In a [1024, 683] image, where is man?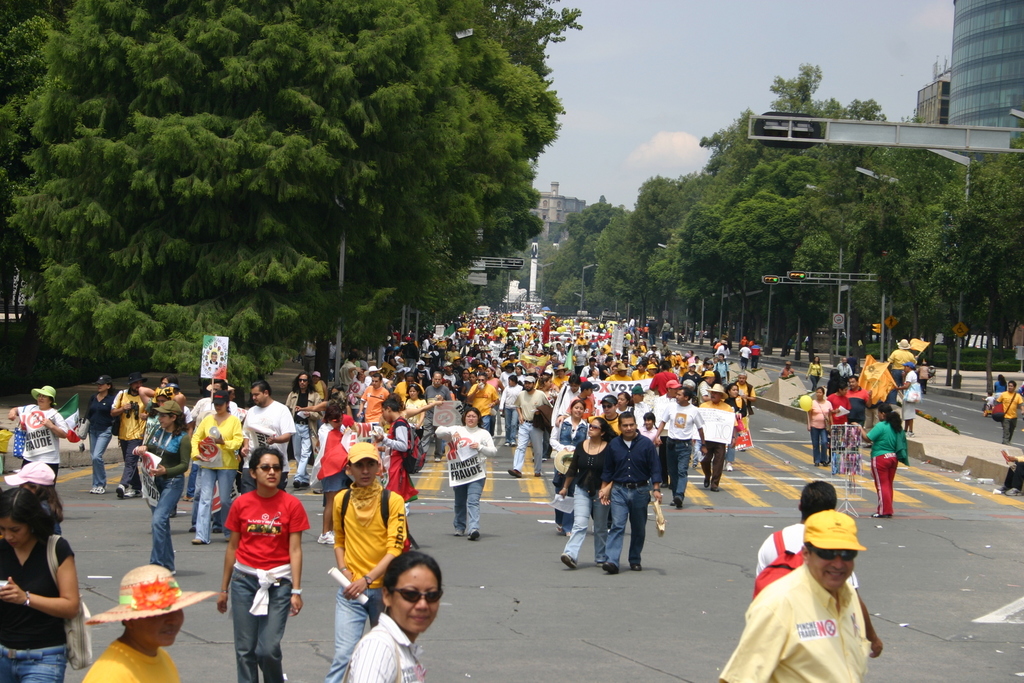
[996,380,1023,446].
